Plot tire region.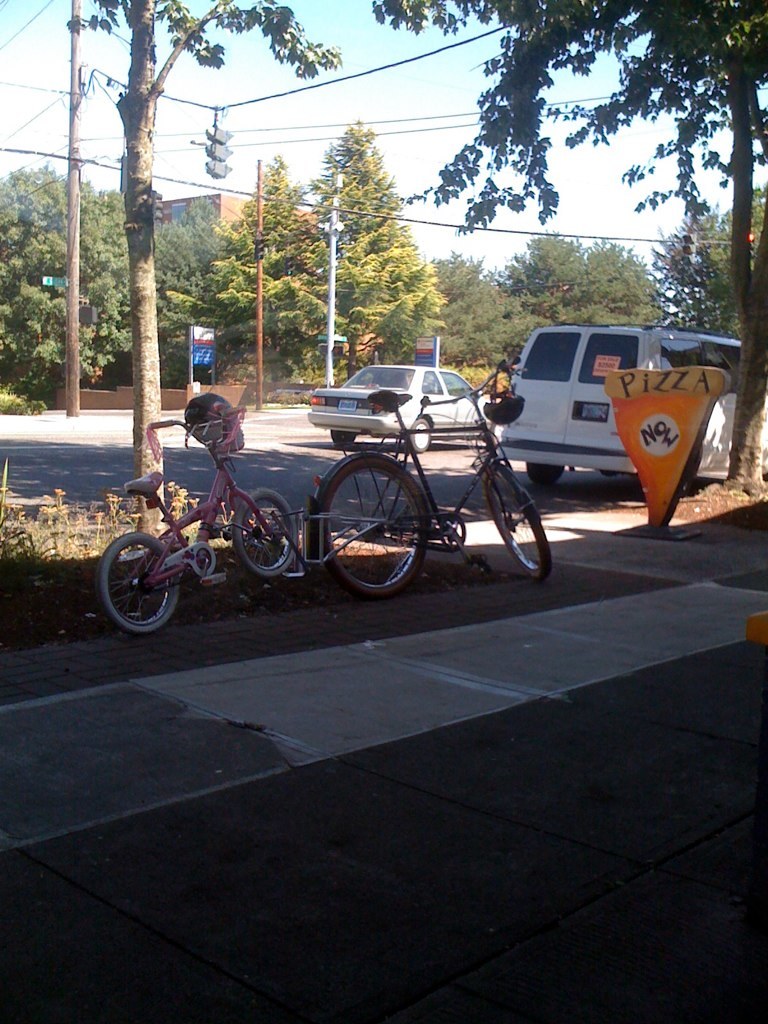
Plotted at 525, 457, 561, 484.
